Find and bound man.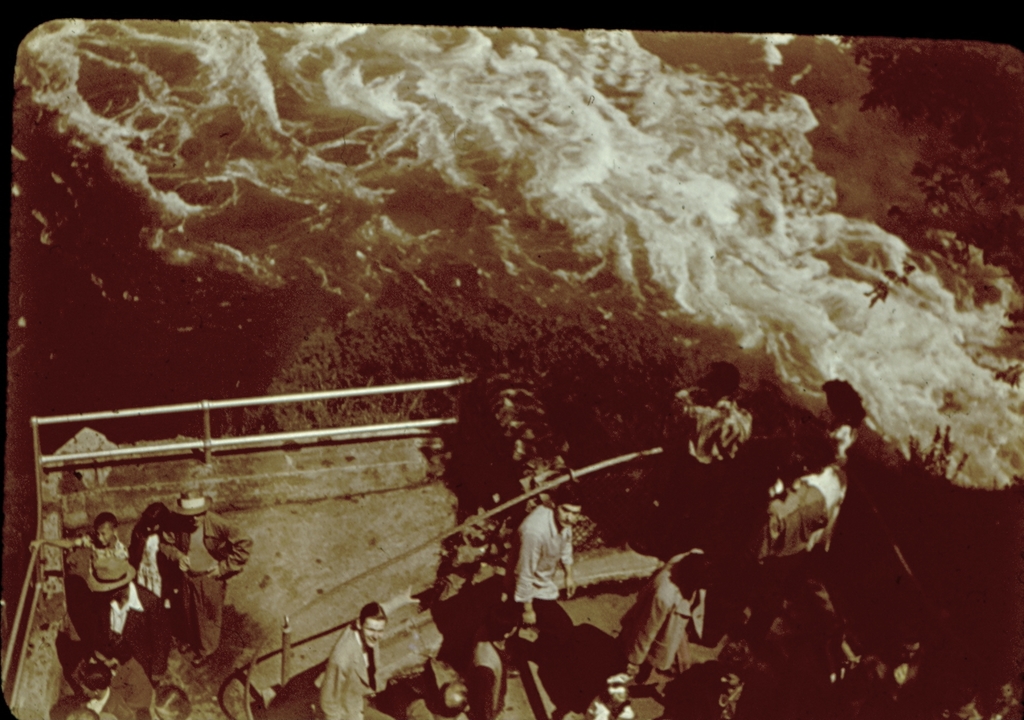
Bound: <box>315,582,423,719</box>.
